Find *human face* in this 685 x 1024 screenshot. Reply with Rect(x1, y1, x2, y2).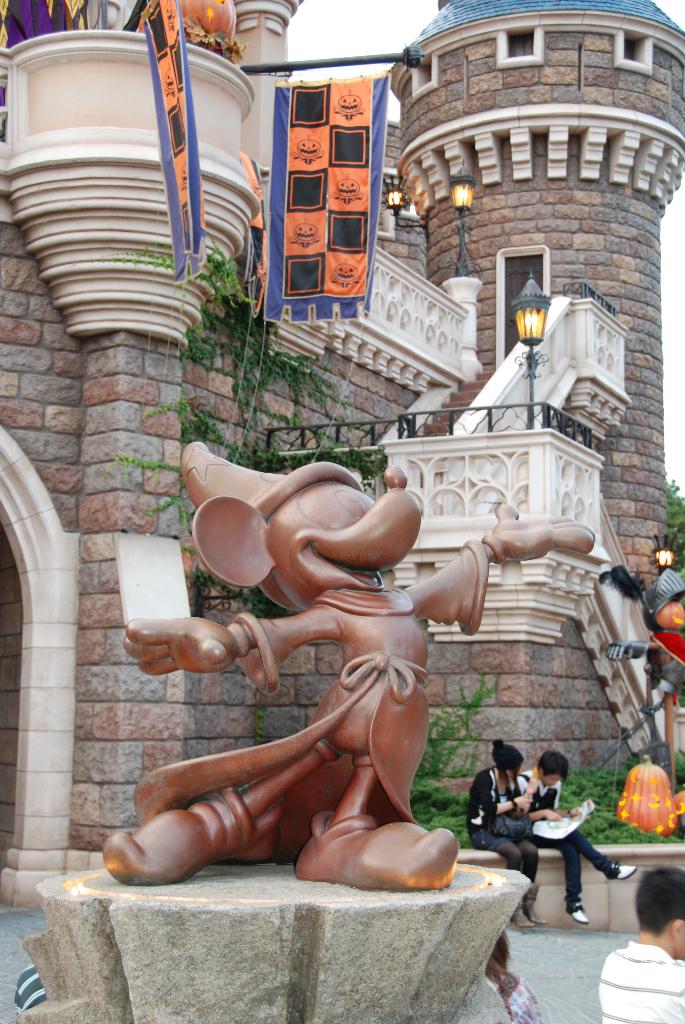
Rect(512, 769, 520, 781).
